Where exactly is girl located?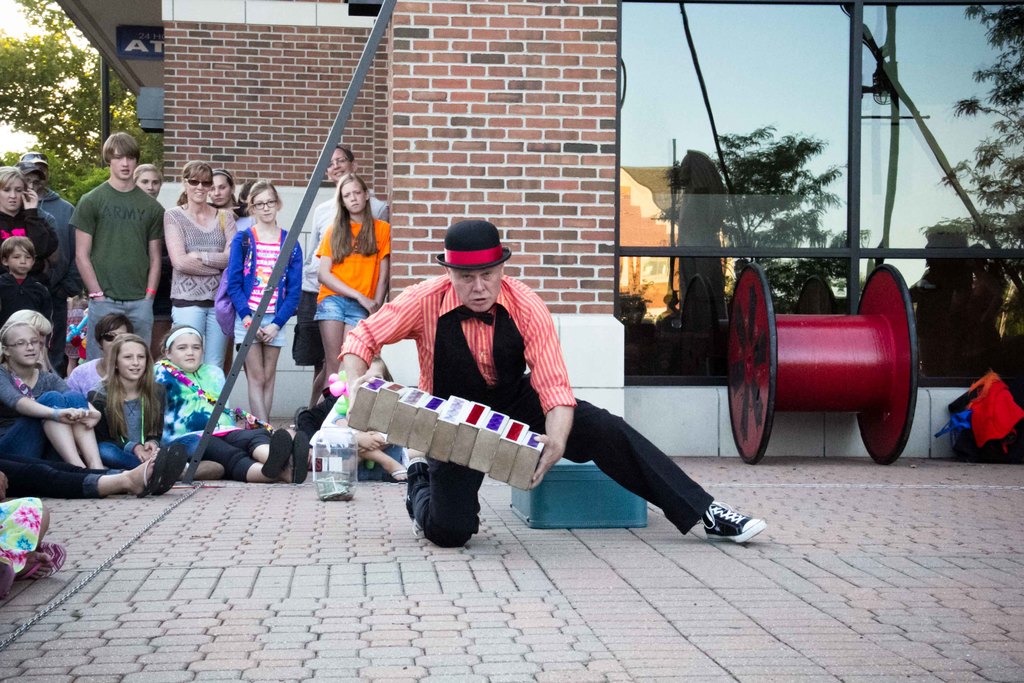
Its bounding box is [x1=225, y1=181, x2=301, y2=424].
